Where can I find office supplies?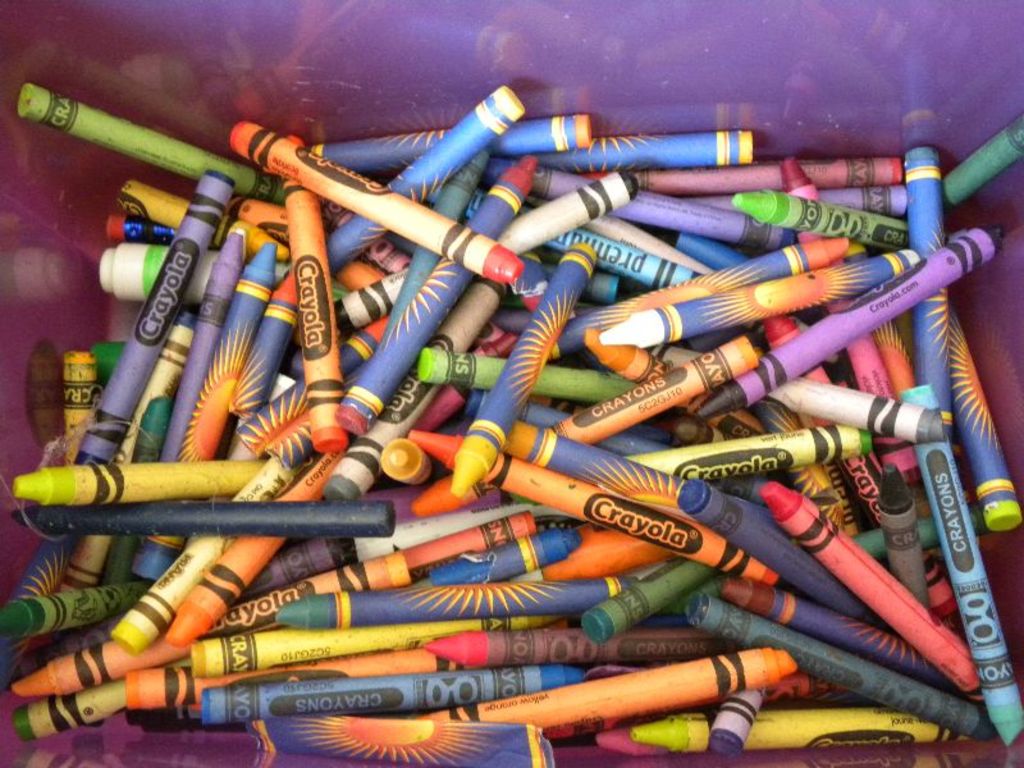
You can find it at {"x1": 27, "y1": 82, "x2": 273, "y2": 193}.
